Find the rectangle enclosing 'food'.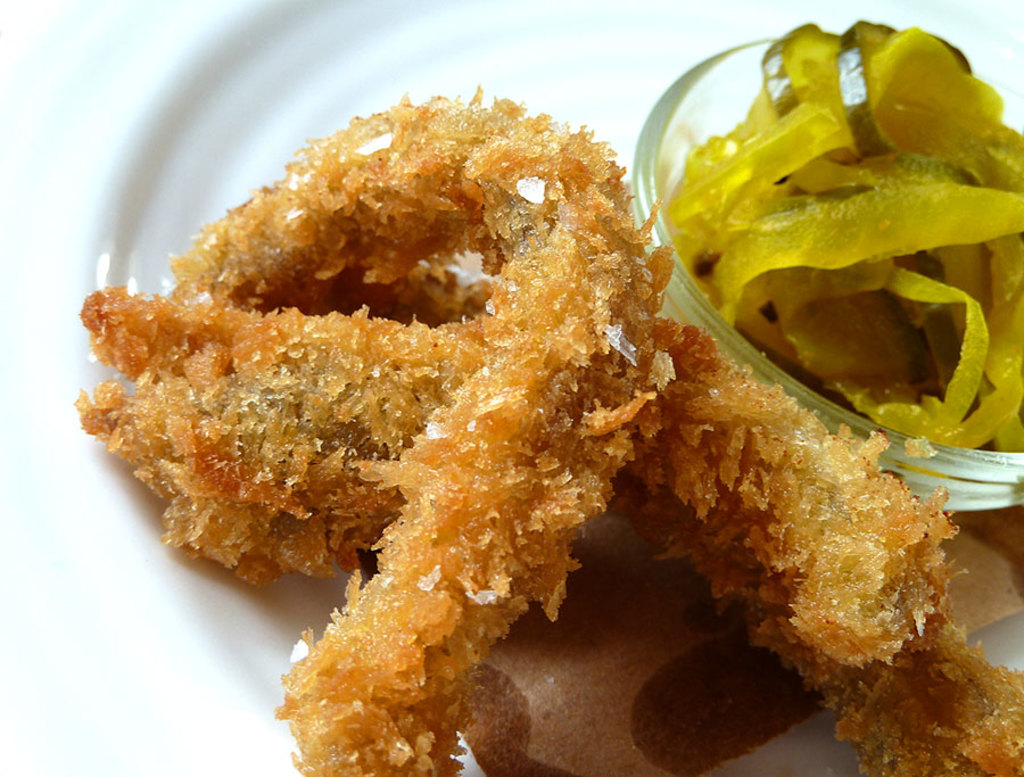
66 81 1023 776.
